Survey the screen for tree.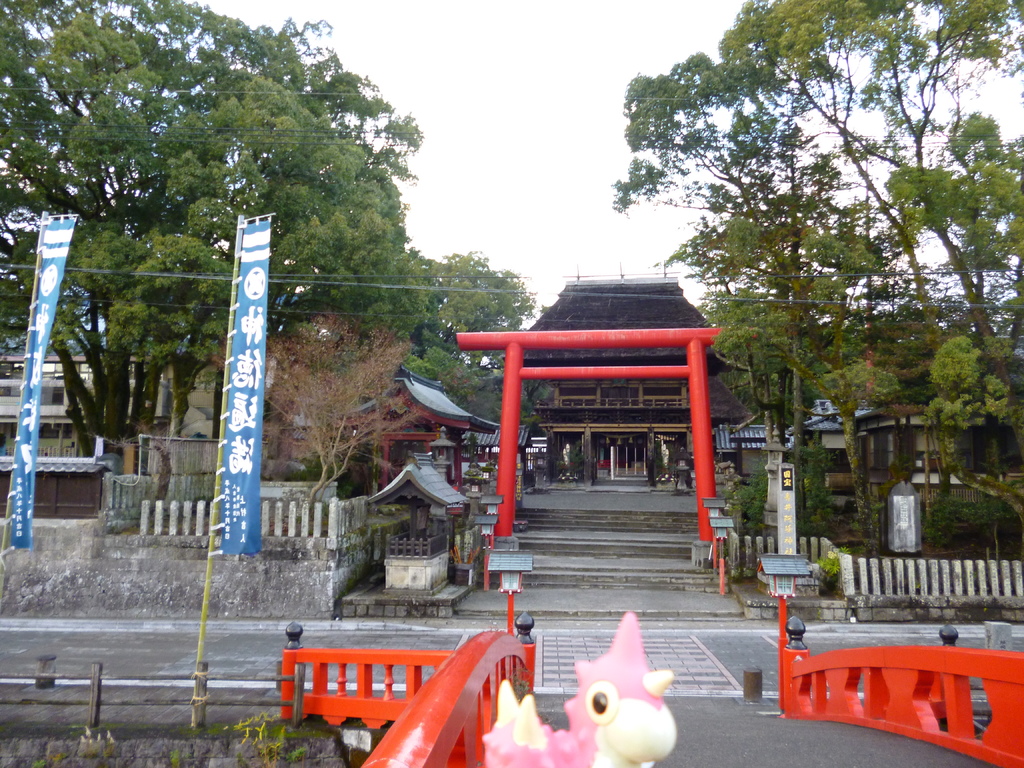
Survey found: rect(29, 33, 440, 378).
